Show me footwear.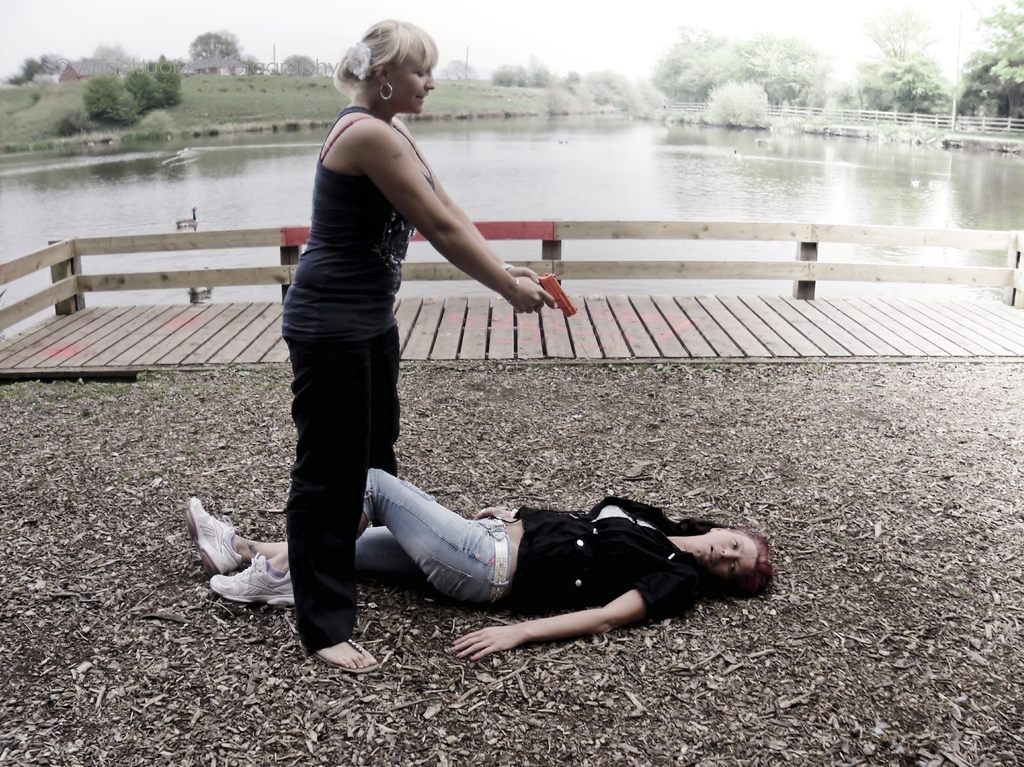
footwear is here: (x1=205, y1=550, x2=300, y2=602).
